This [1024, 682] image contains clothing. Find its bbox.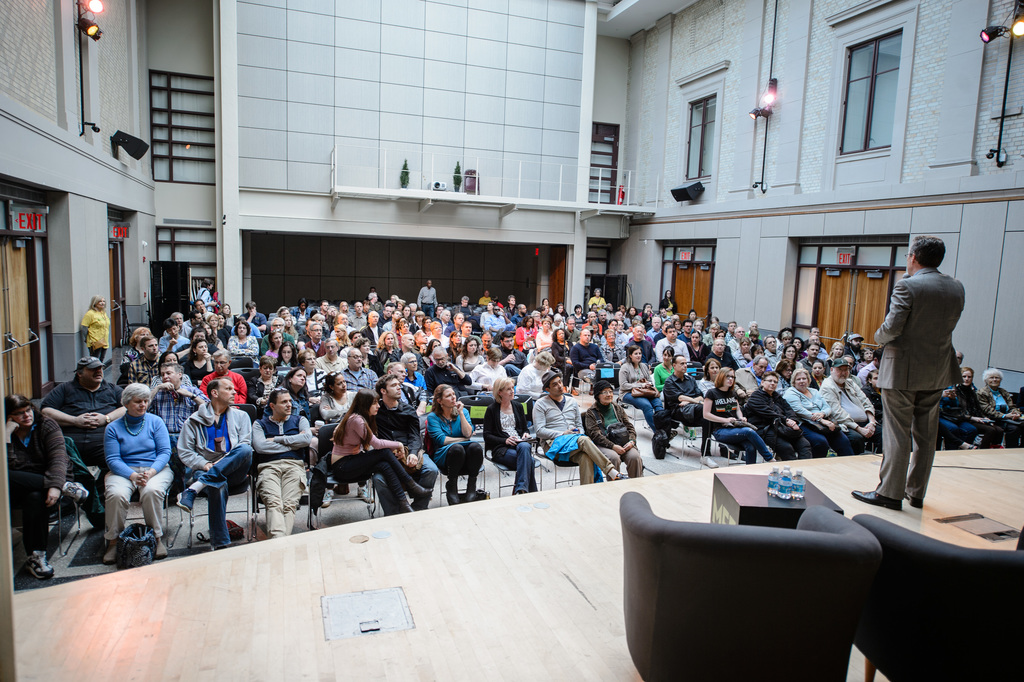
box=[250, 402, 311, 538].
